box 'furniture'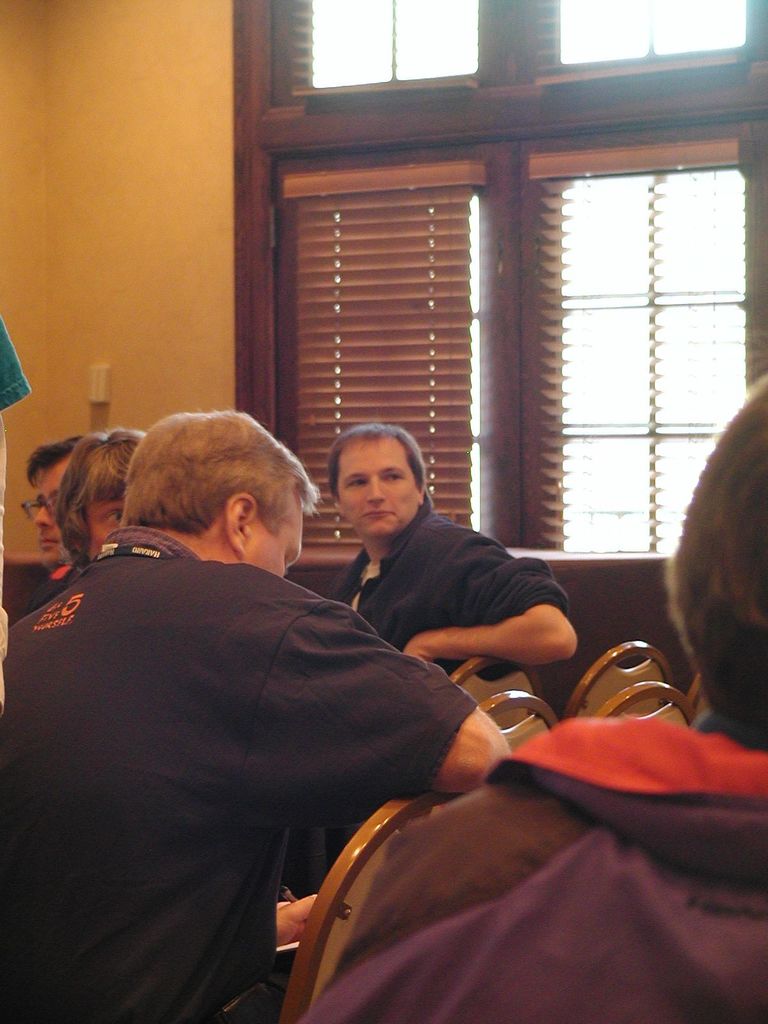
detection(563, 640, 670, 720)
